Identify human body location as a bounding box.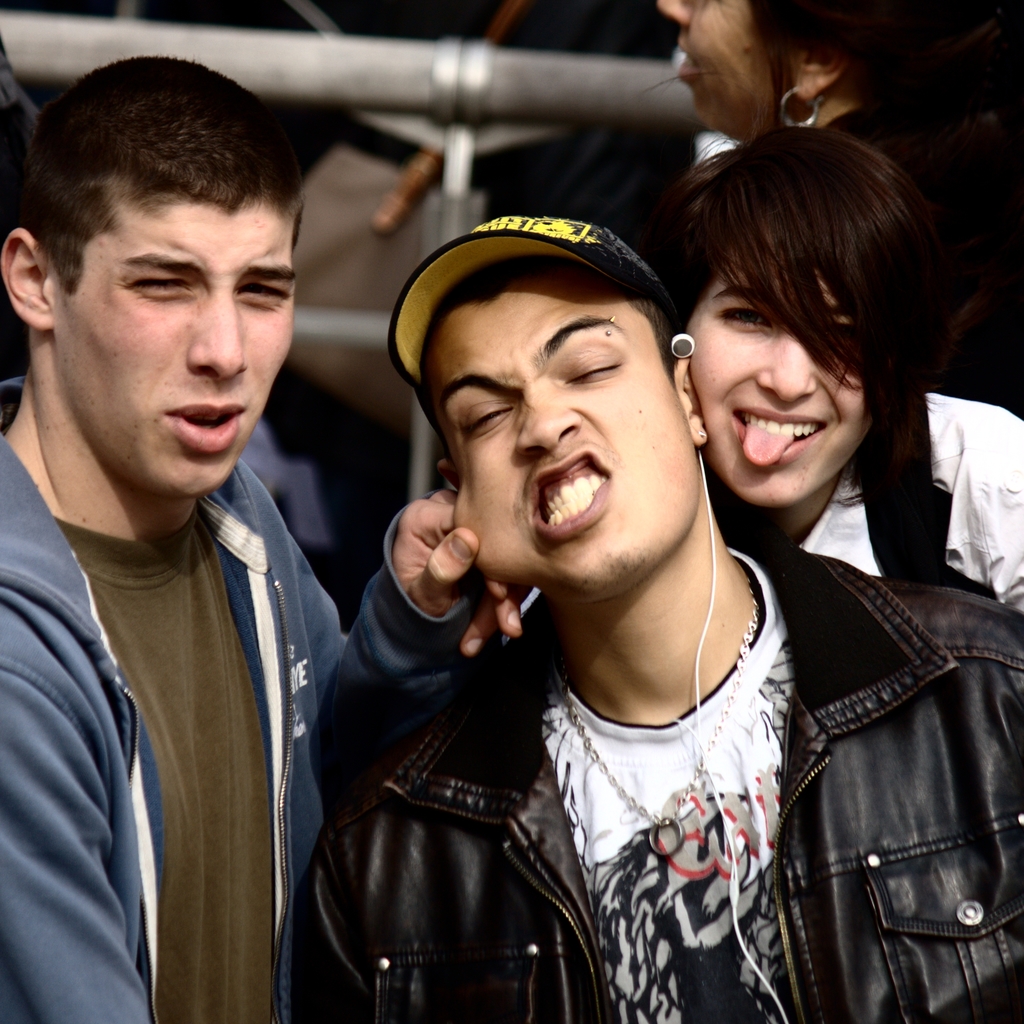
660/0/1023/423.
